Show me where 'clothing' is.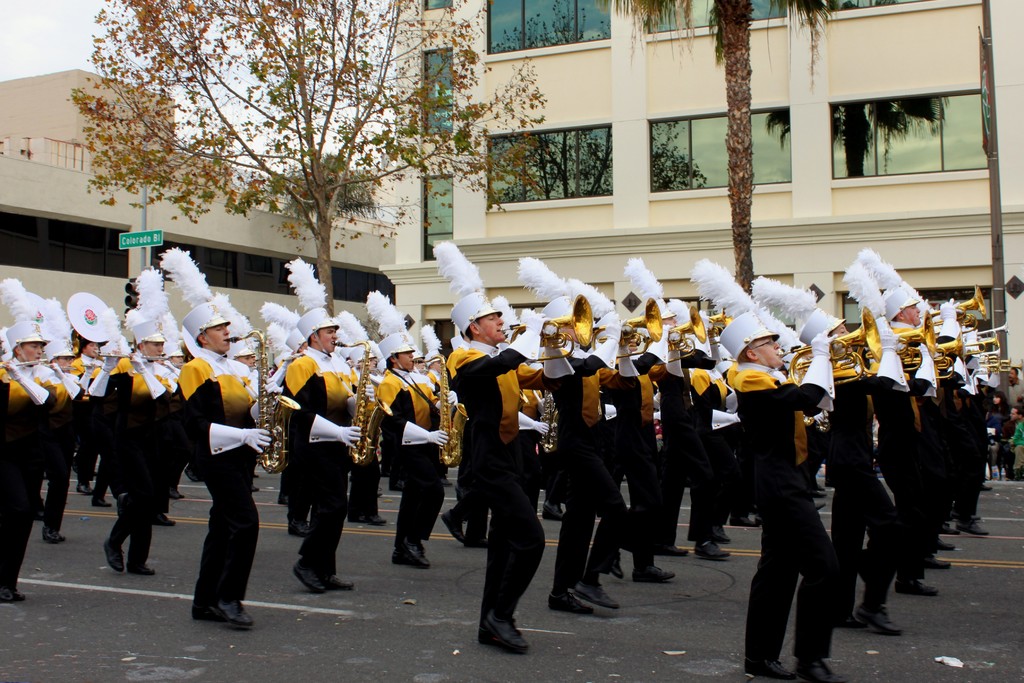
'clothing' is at [0, 364, 51, 600].
